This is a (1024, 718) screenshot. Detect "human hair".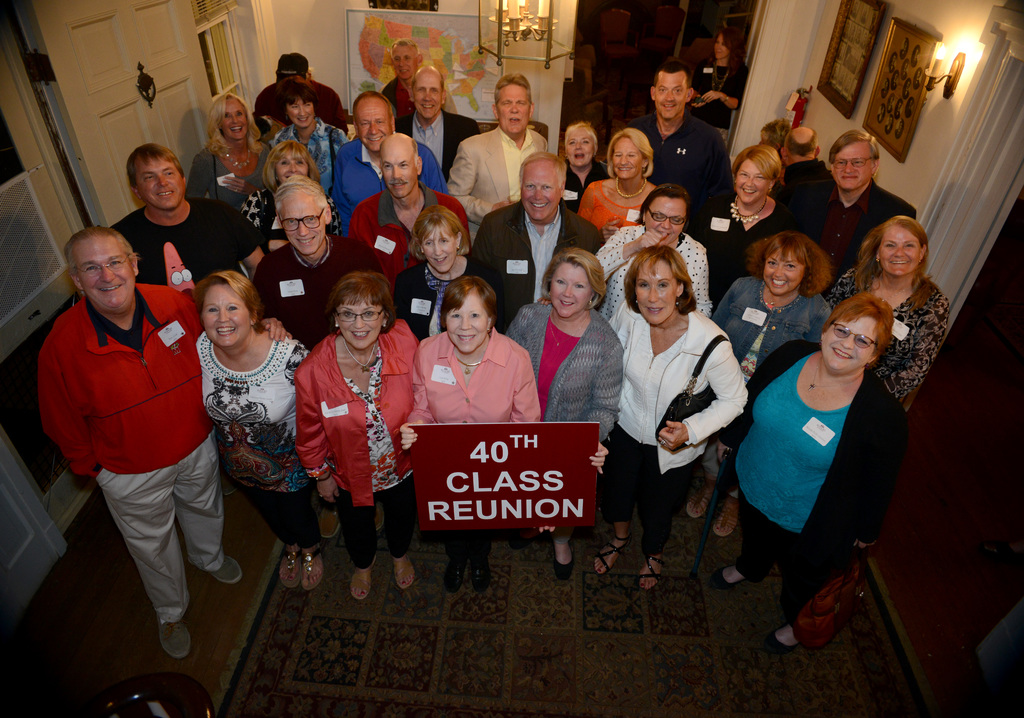
[left=849, top=215, right=939, bottom=314].
